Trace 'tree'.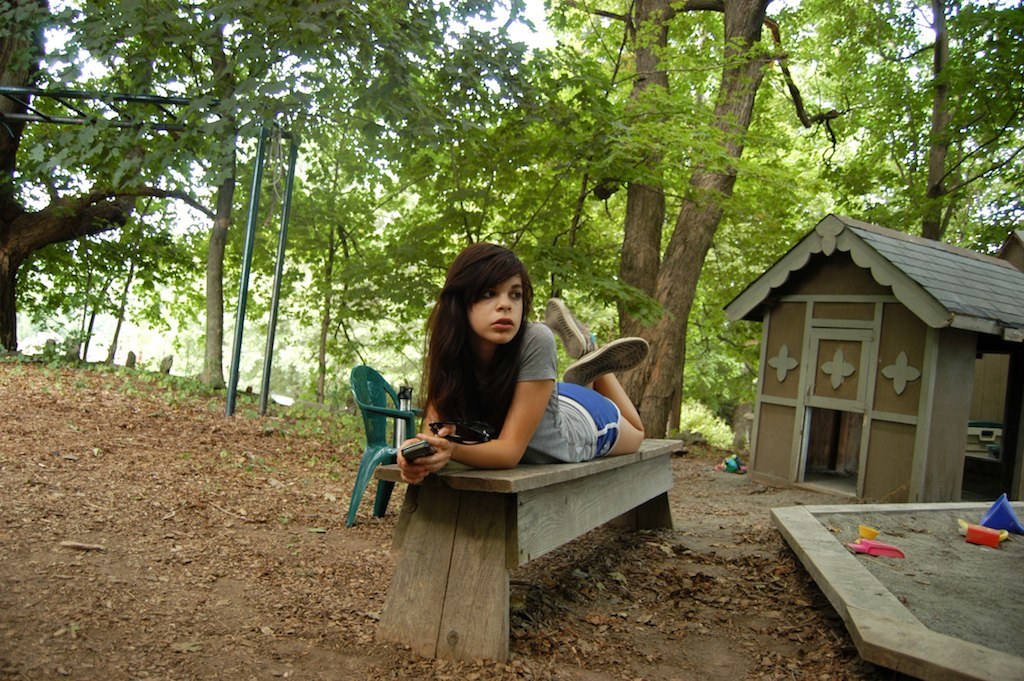
Traced to rect(797, 0, 1023, 242).
